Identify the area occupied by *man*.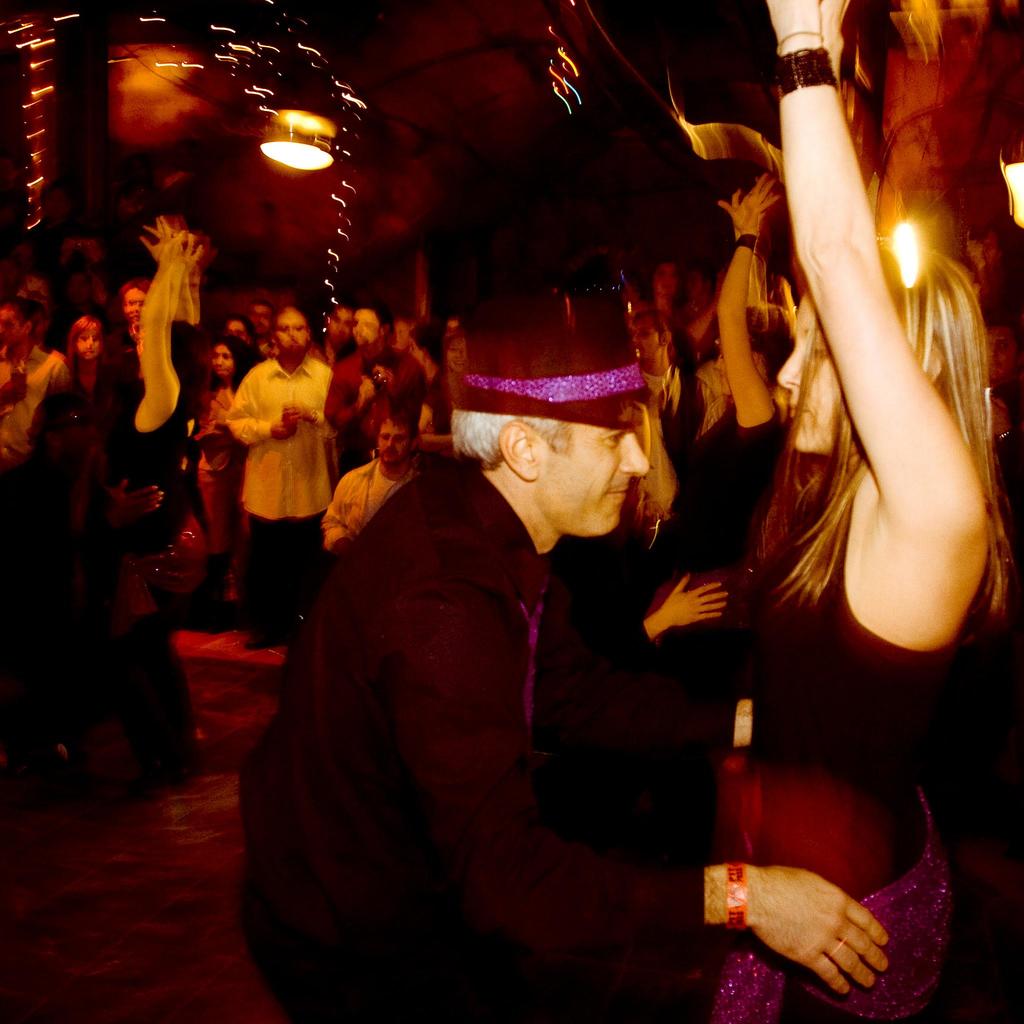
Area: [left=320, top=412, right=424, bottom=552].
